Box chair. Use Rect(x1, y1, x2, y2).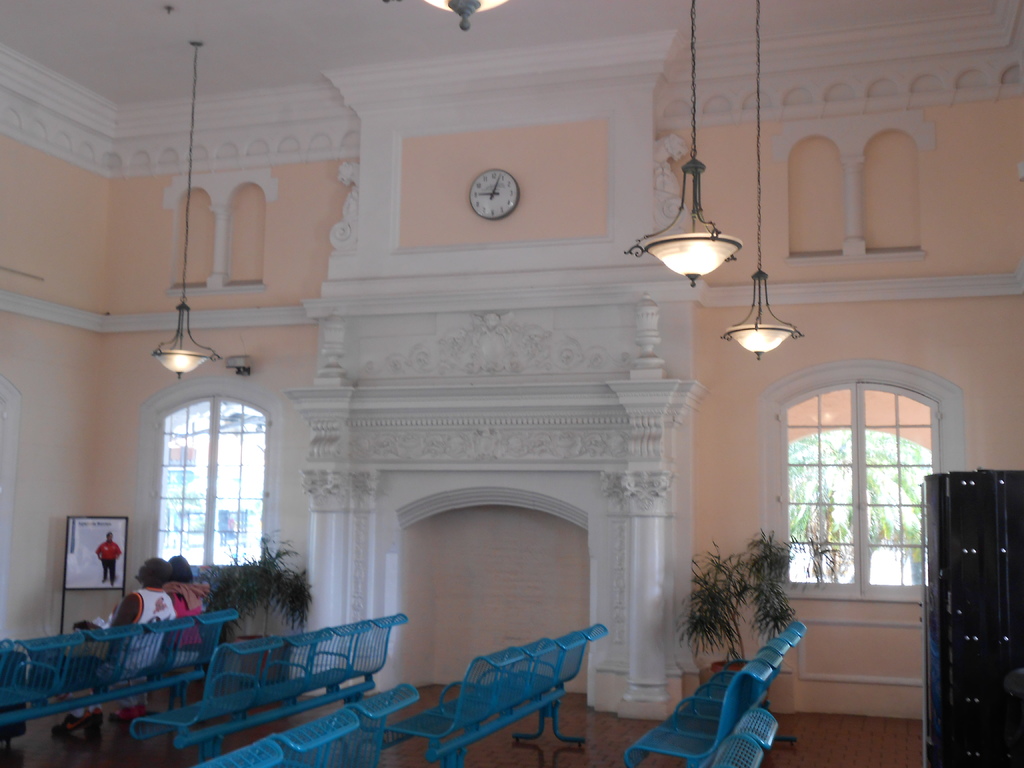
Rect(711, 737, 763, 767).
